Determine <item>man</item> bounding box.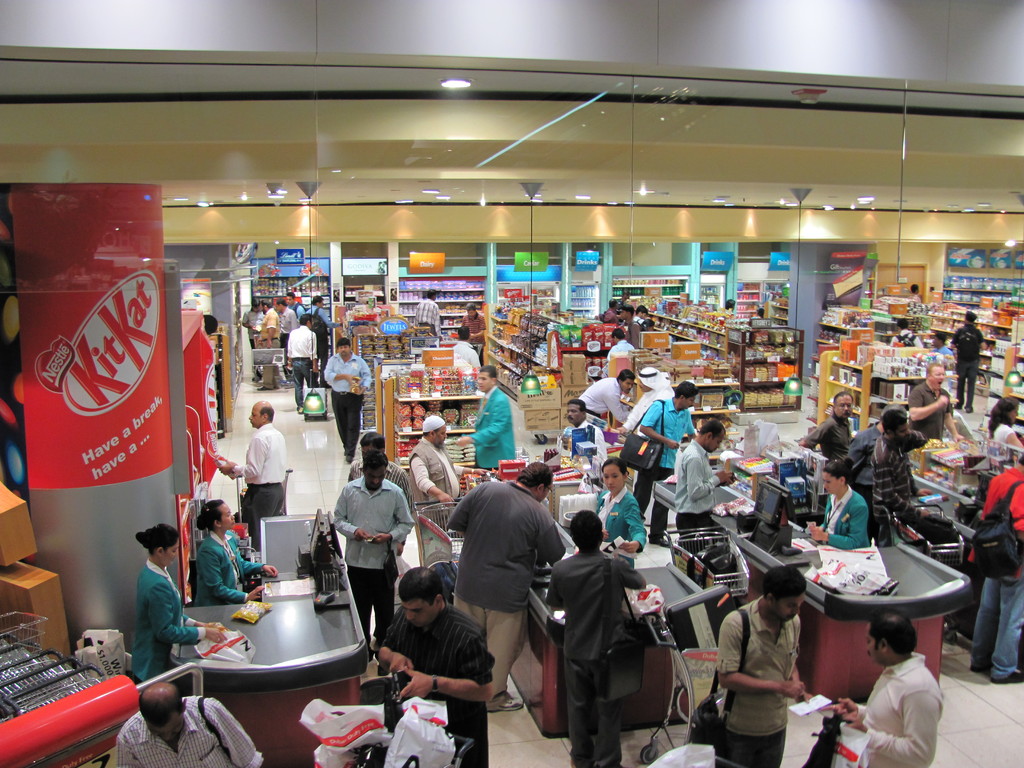
Determined: (x1=448, y1=321, x2=481, y2=367).
